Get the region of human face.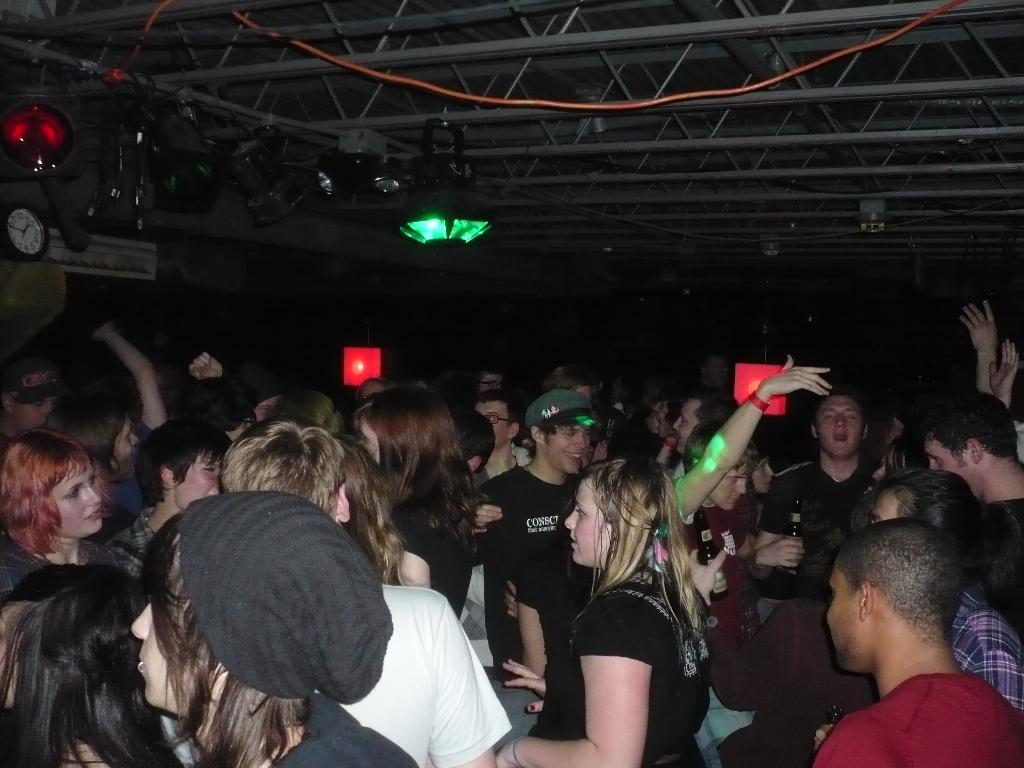
{"left": 227, "top": 415, "right": 248, "bottom": 442}.
